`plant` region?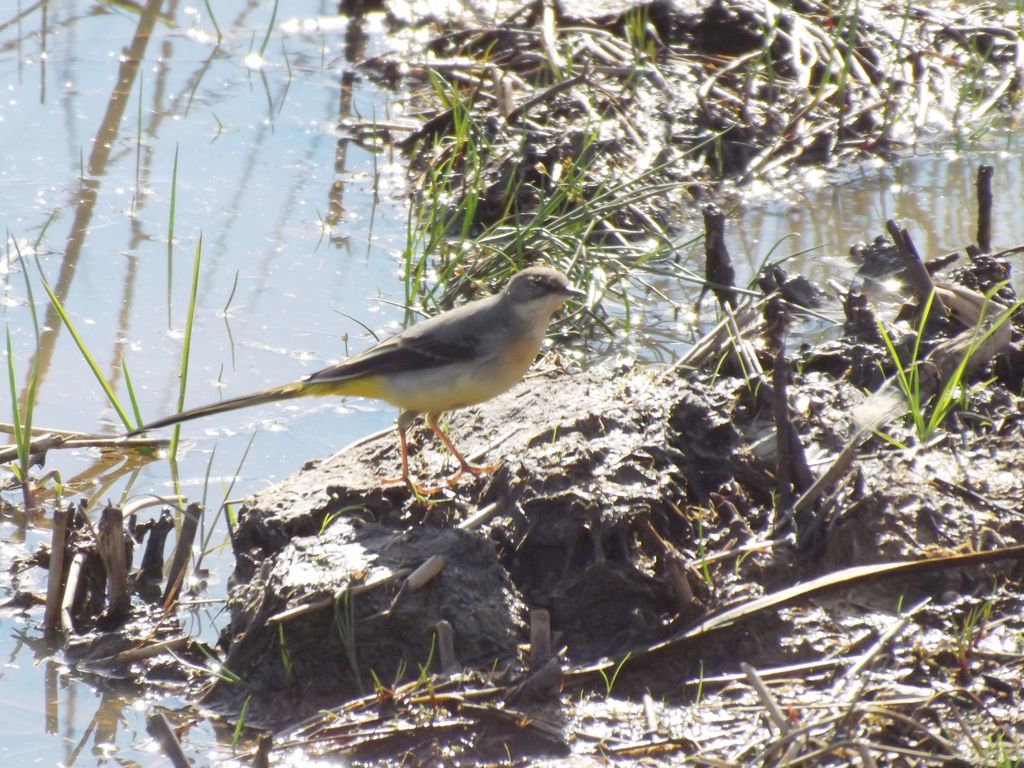
box(164, 225, 210, 467)
